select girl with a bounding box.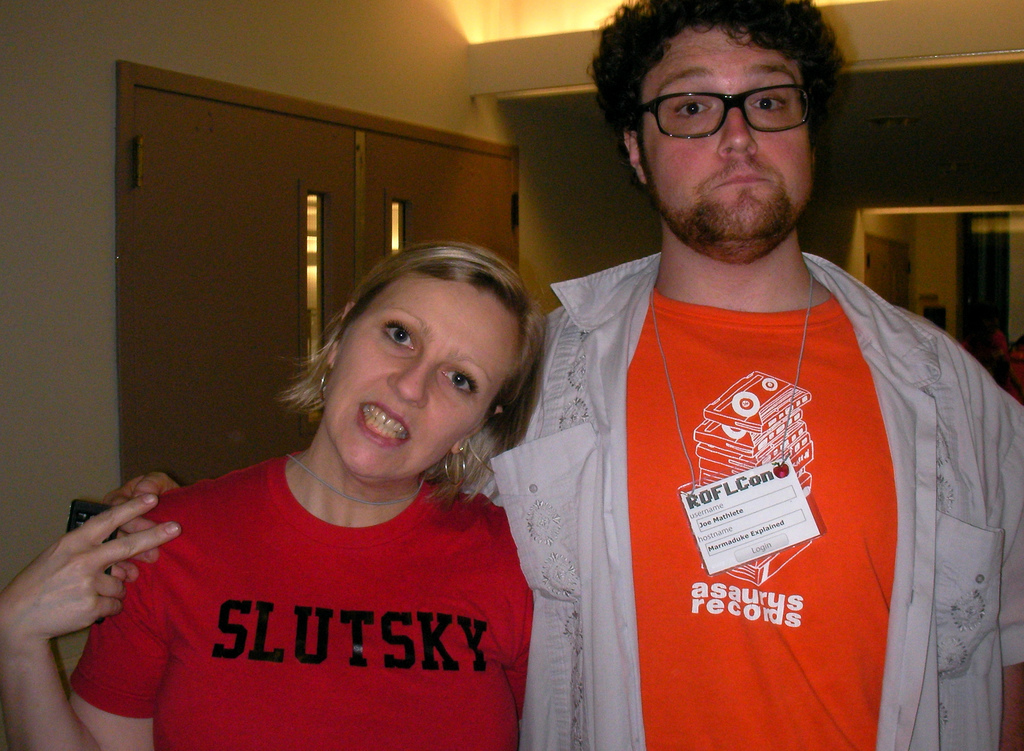
BBox(0, 238, 548, 750).
